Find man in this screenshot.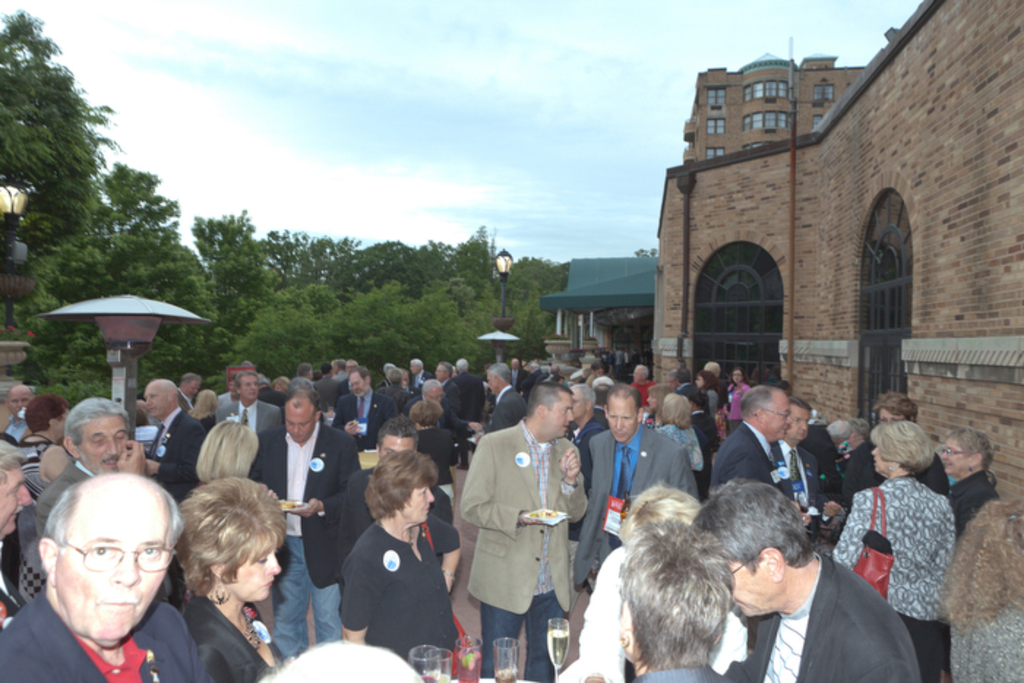
The bounding box for man is 29/395/145/546.
